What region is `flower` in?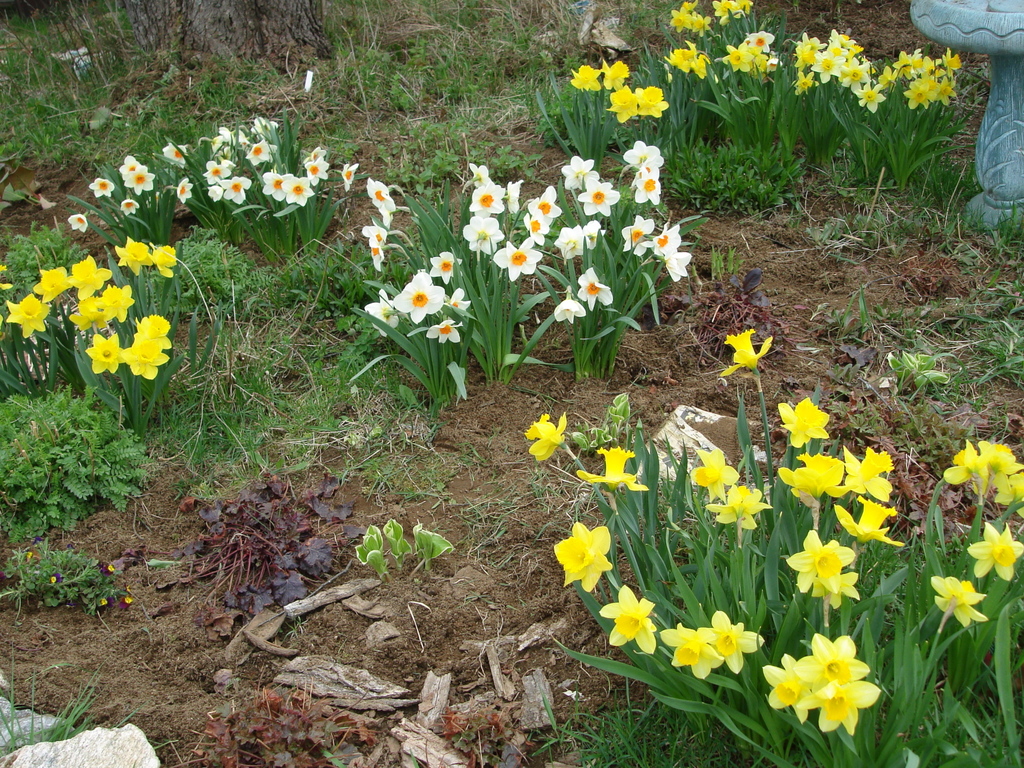
box(120, 155, 138, 173).
